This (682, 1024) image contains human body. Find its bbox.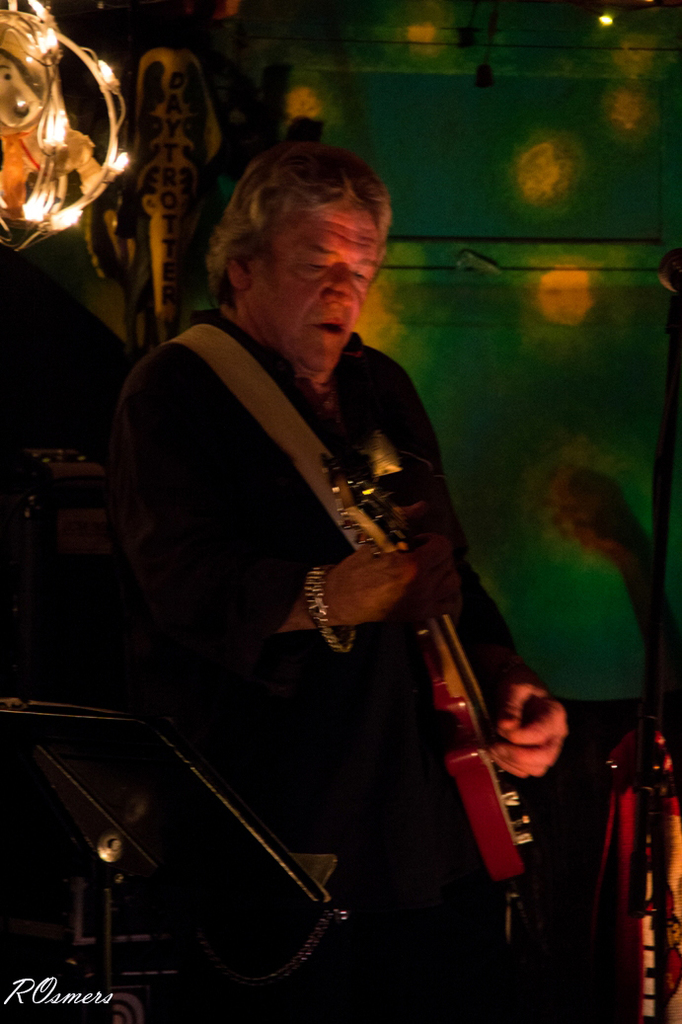
x1=125 y1=168 x2=530 y2=1023.
